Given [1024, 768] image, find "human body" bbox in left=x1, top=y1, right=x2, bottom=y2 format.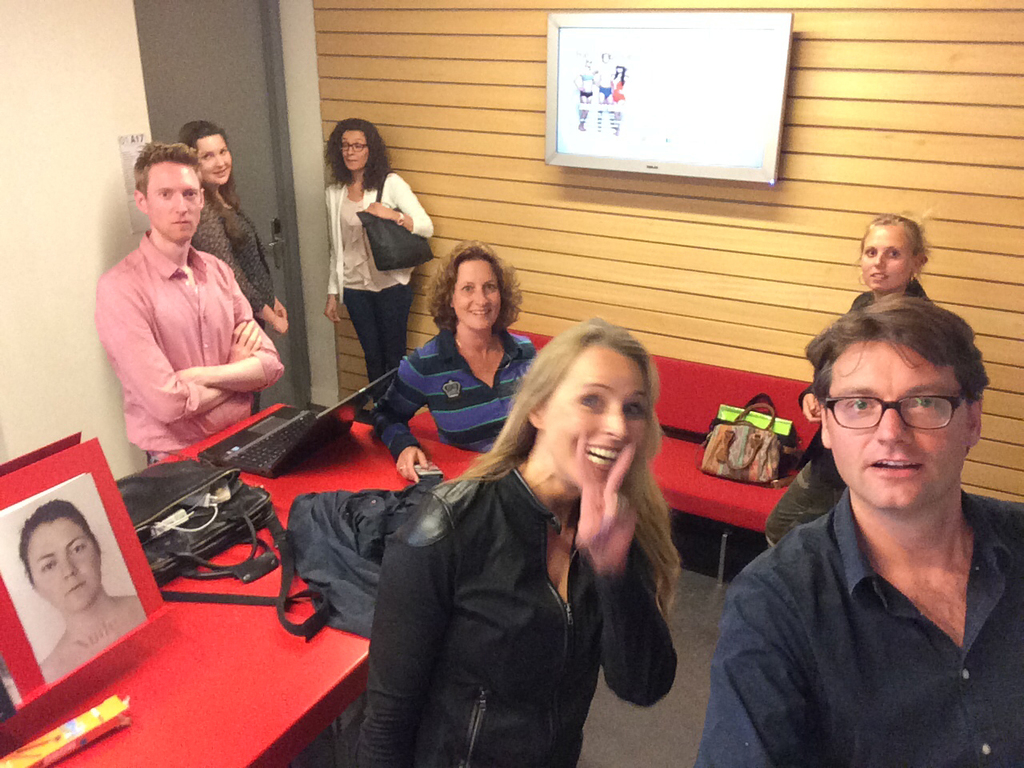
left=367, top=331, right=553, bottom=485.
